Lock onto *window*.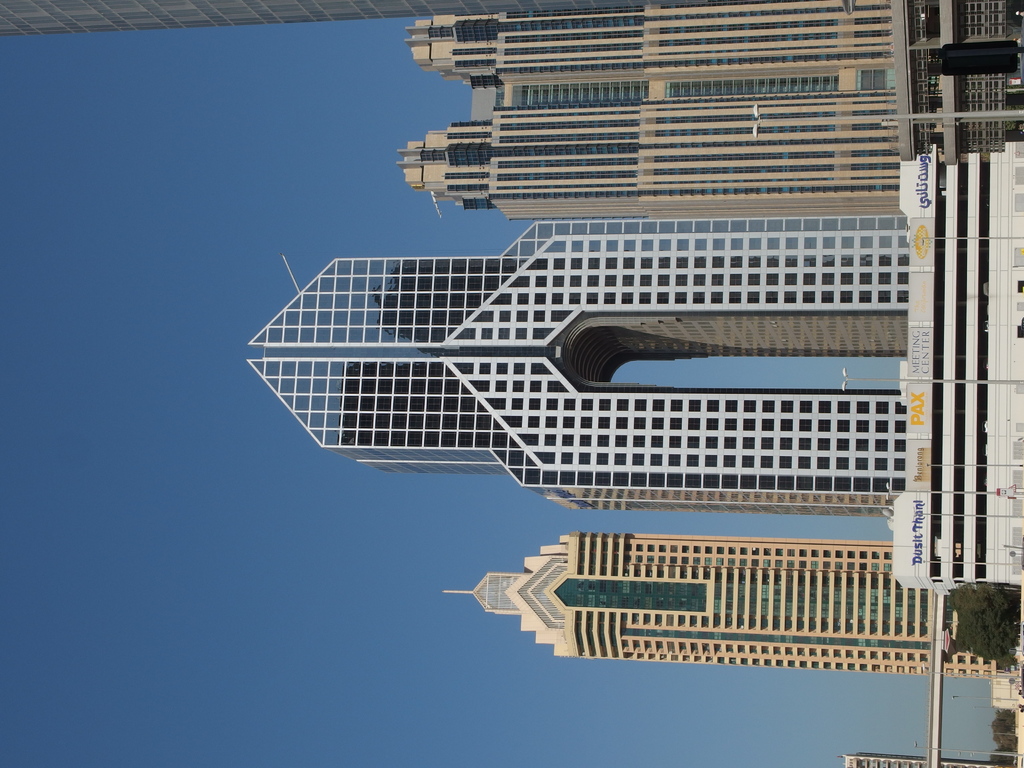
Locked: <bbox>797, 456, 811, 469</bbox>.
